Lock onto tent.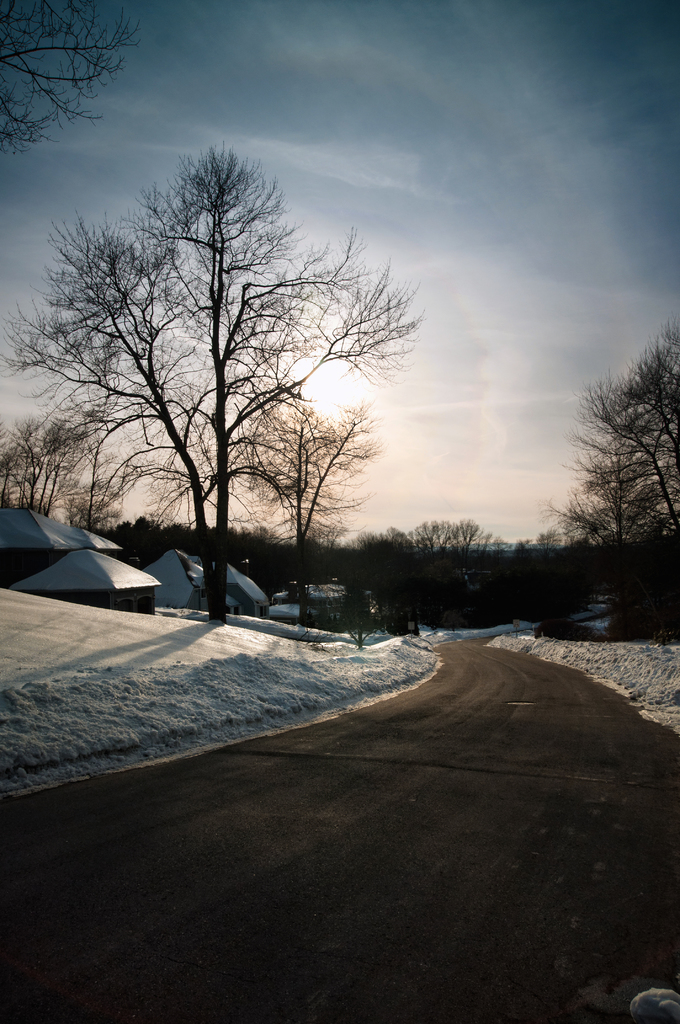
Locked: [0, 500, 129, 559].
